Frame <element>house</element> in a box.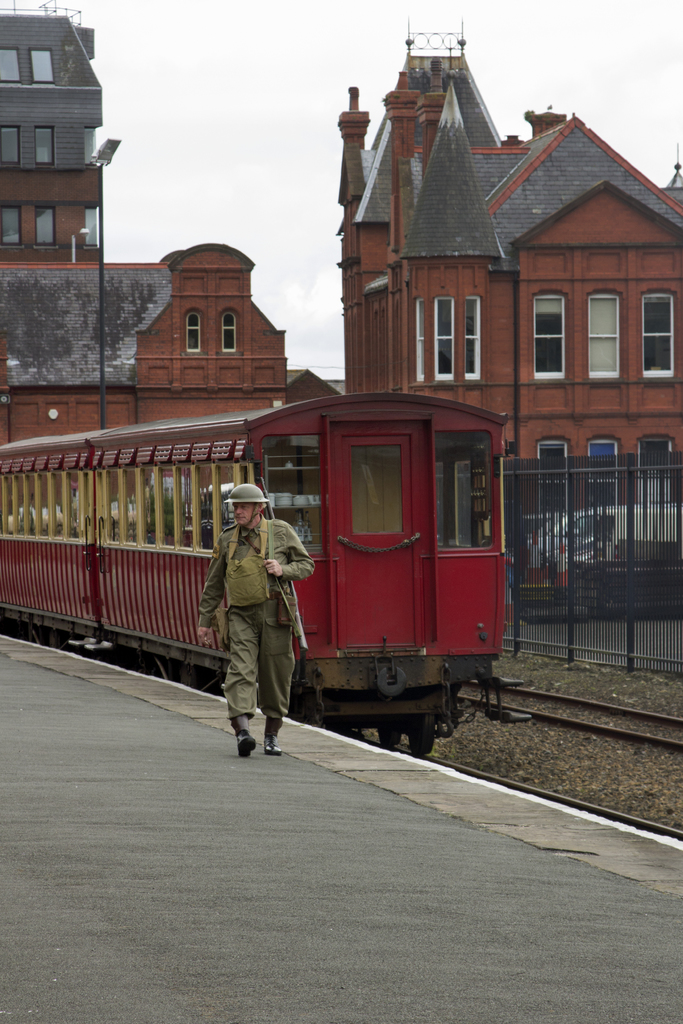
10,12,344,430.
